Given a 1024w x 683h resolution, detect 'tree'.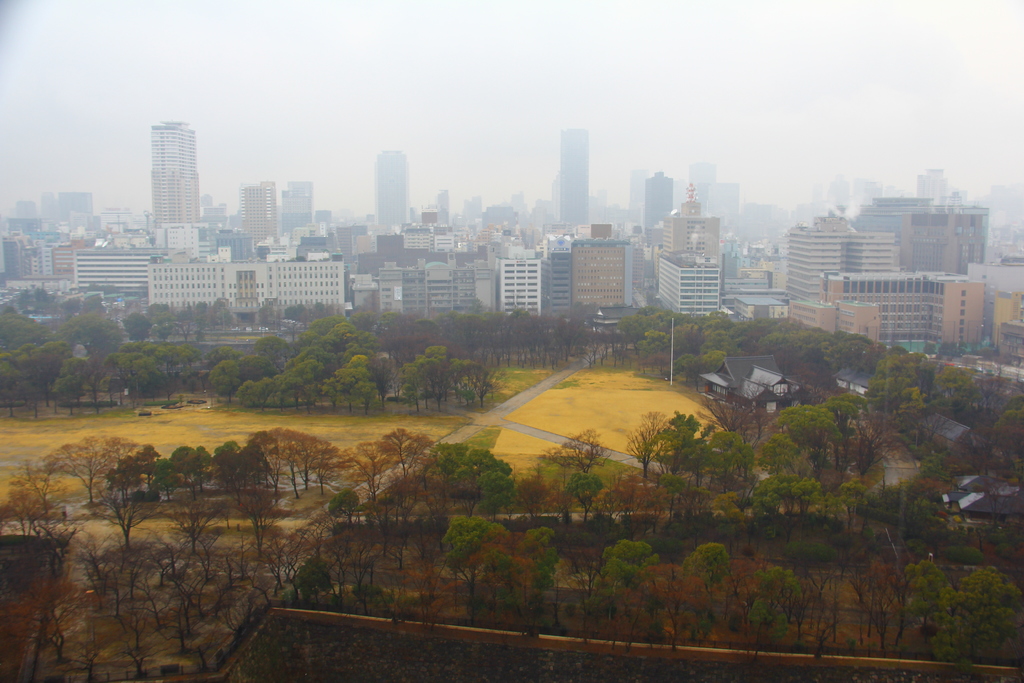
[323,324,385,345].
